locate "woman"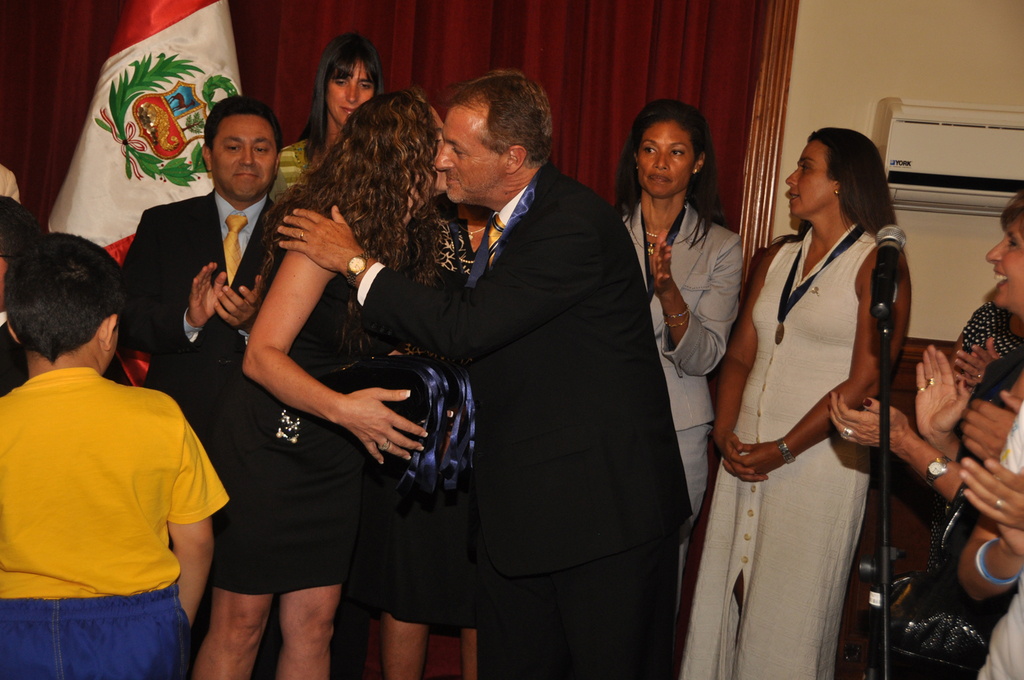
BBox(271, 29, 386, 201)
